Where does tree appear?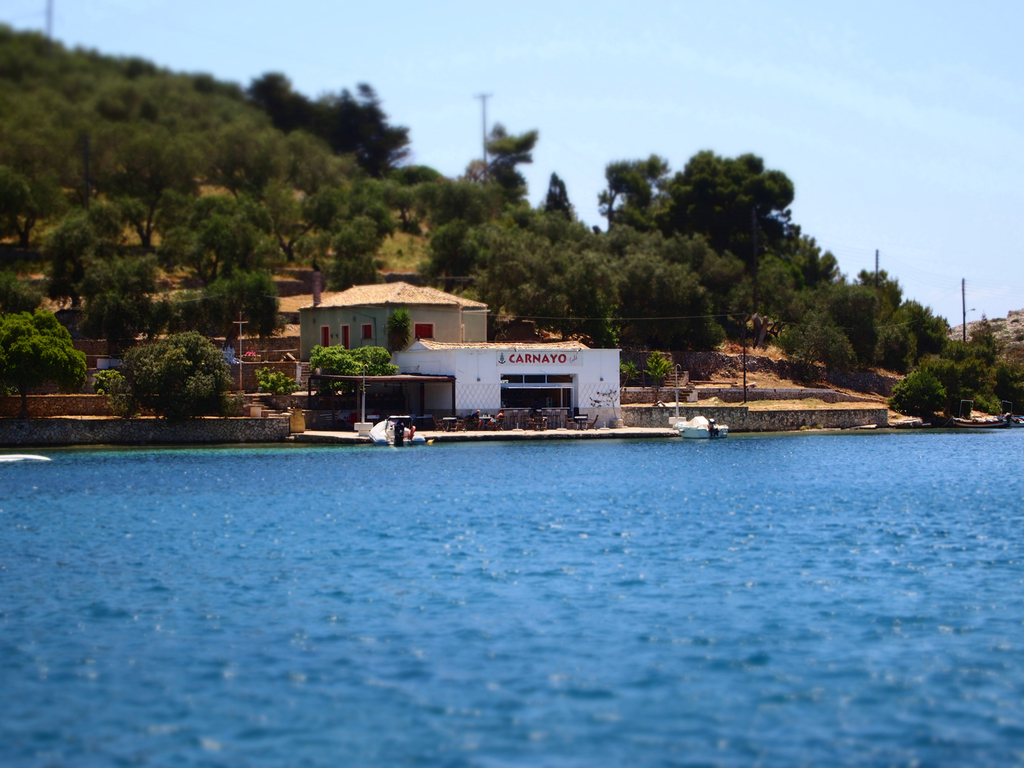
Appears at <region>532, 159, 599, 261</region>.
